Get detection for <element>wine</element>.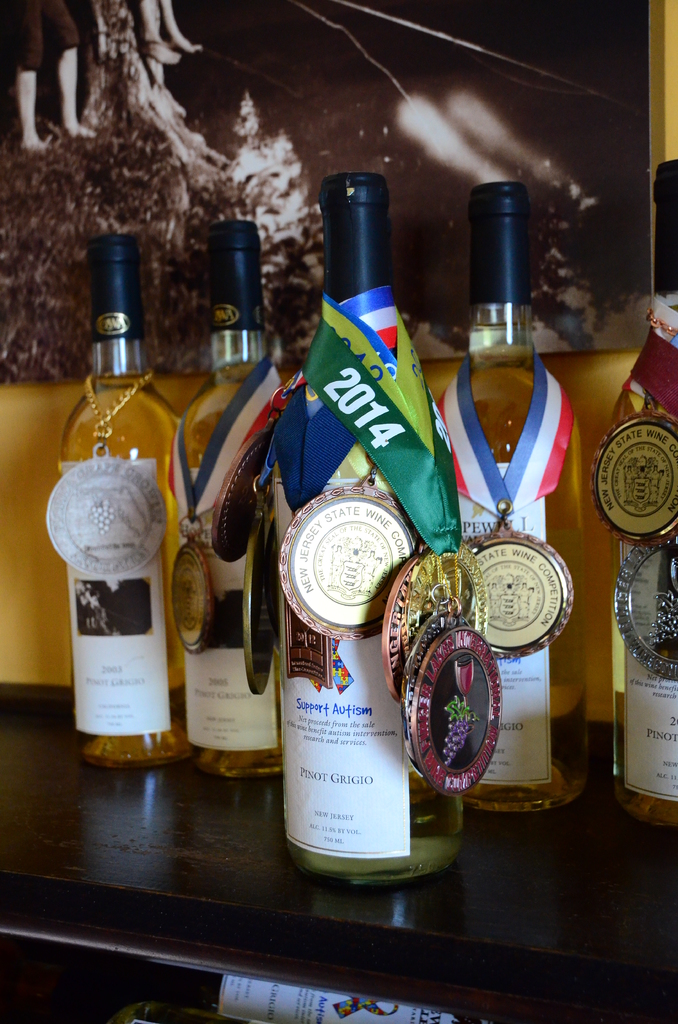
Detection: (x1=172, y1=218, x2=295, y2=780).
